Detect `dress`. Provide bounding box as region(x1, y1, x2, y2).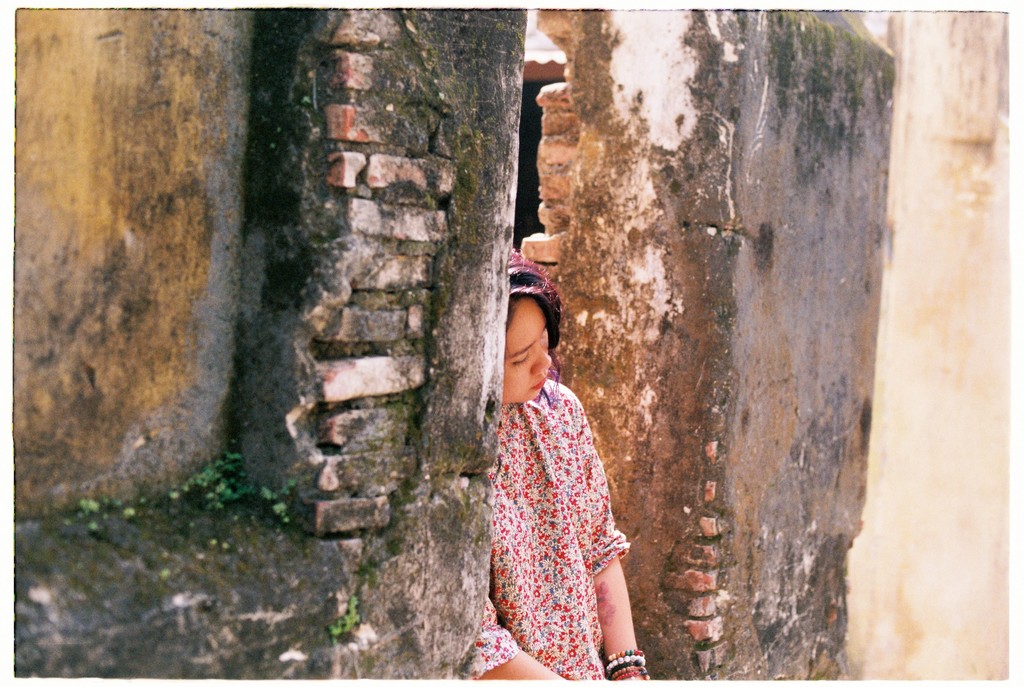
region(470, 362, 624, 660).
